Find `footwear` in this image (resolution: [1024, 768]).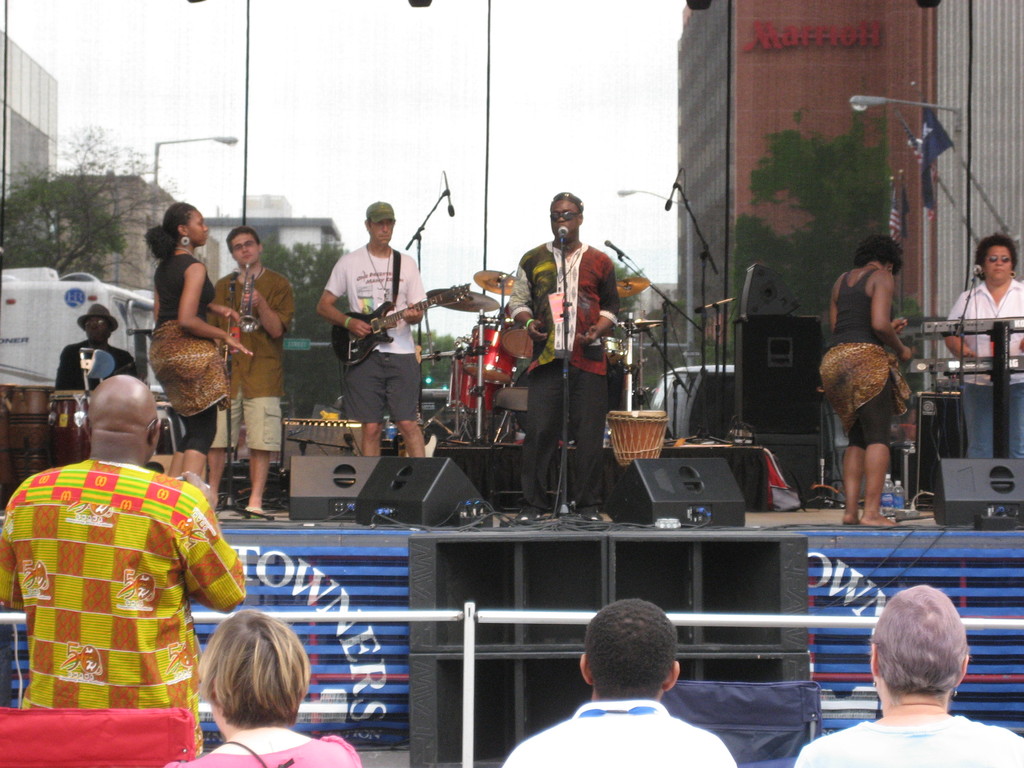
(515, 504, 547, 522).
